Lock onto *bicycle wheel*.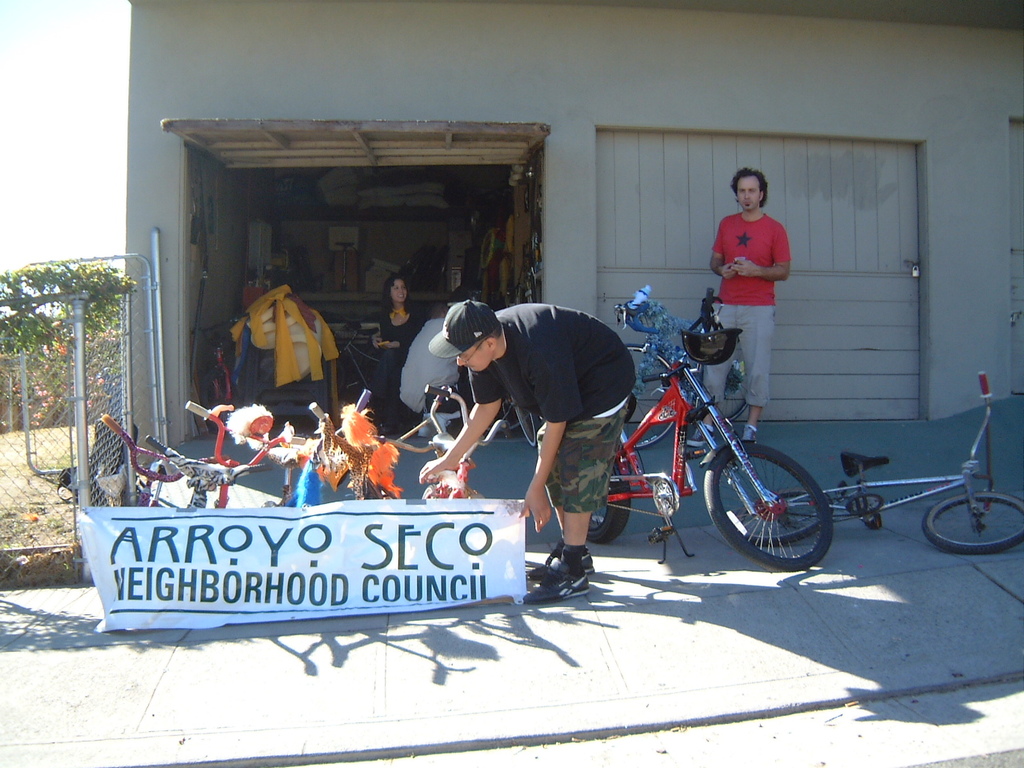
Locked: [left=585, top=458, right=635, bottom=546].
